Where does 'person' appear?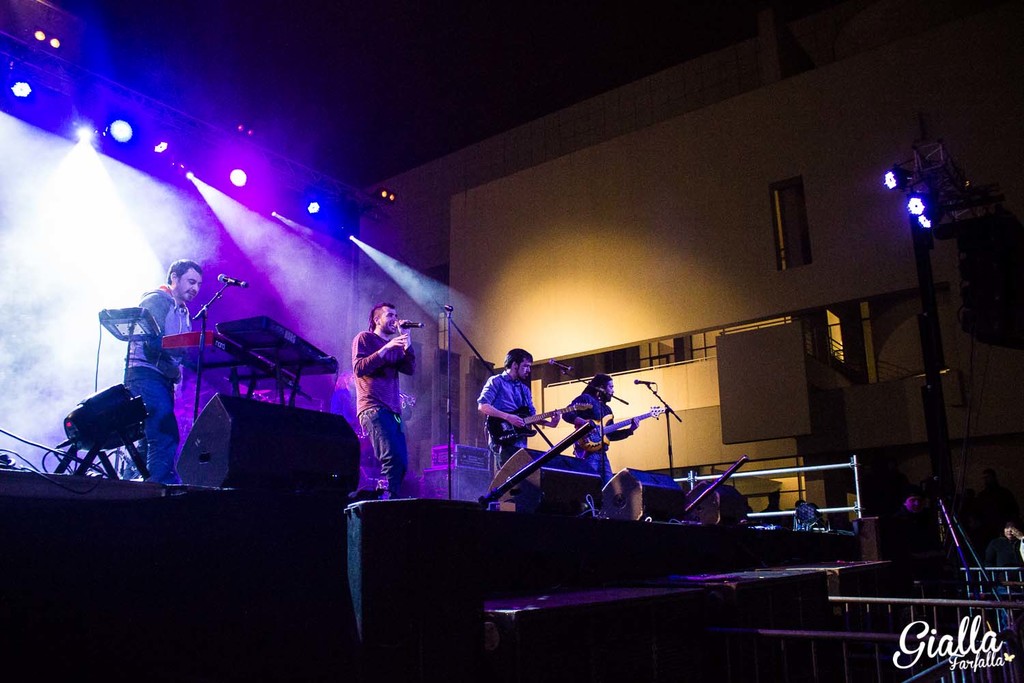
Appears at x1=127, y1=260, x2=207, y2=487.
